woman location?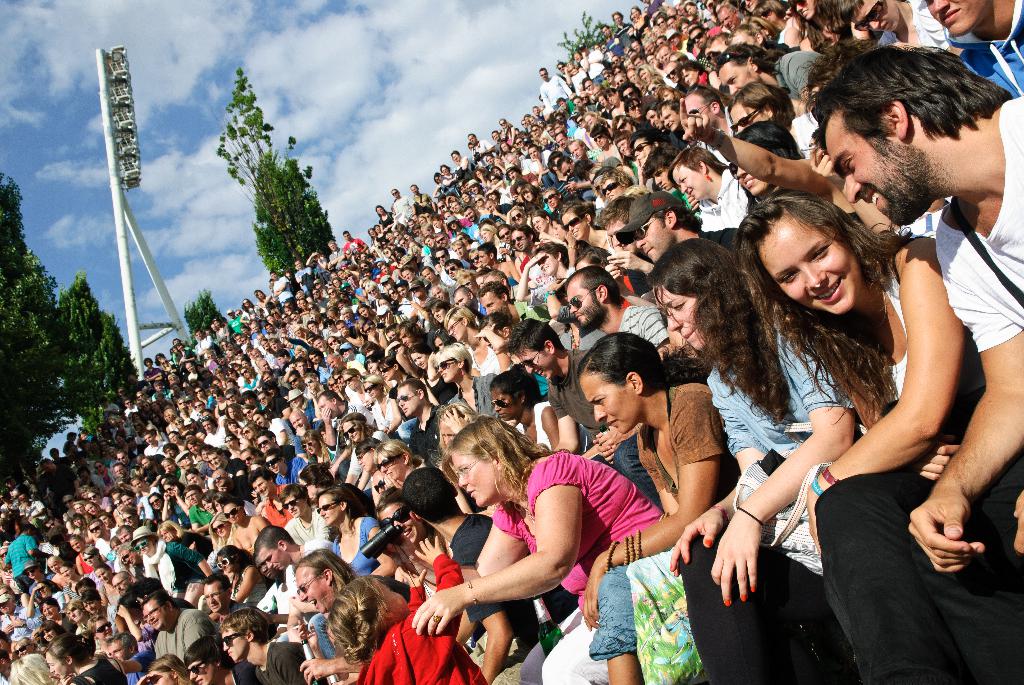
x1=662 y1=230 x2=866 y2=684
